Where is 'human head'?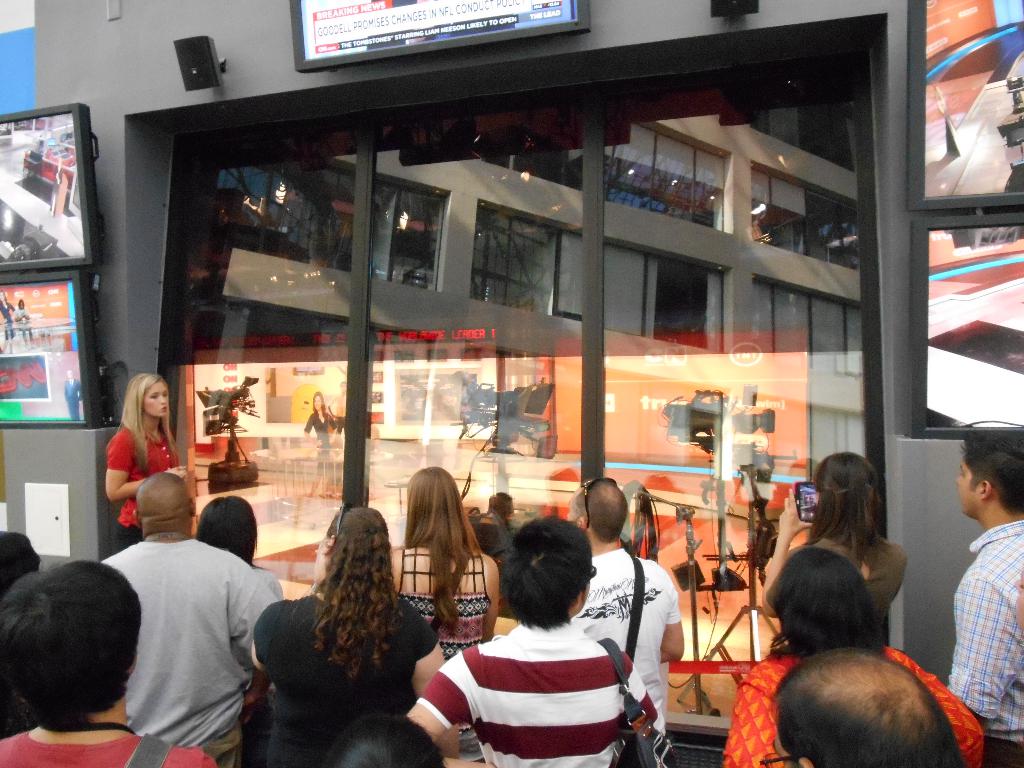
detection(320, 508, 400, 579).
